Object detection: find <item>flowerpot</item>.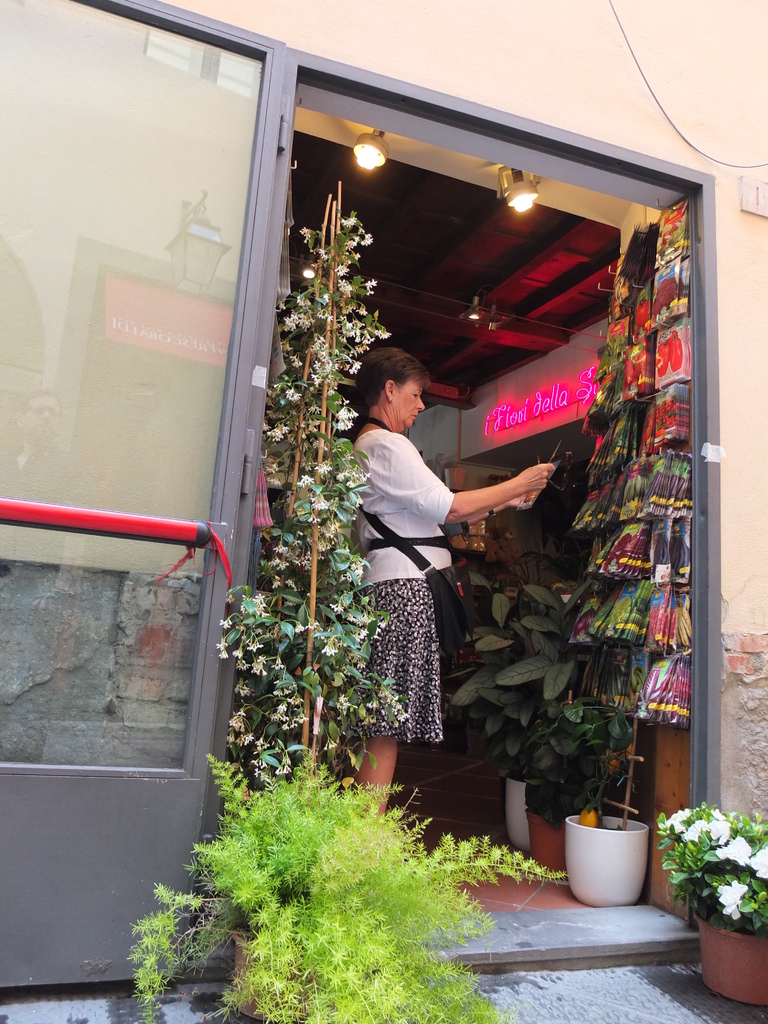
box=[224, 931, 308, 1023].
